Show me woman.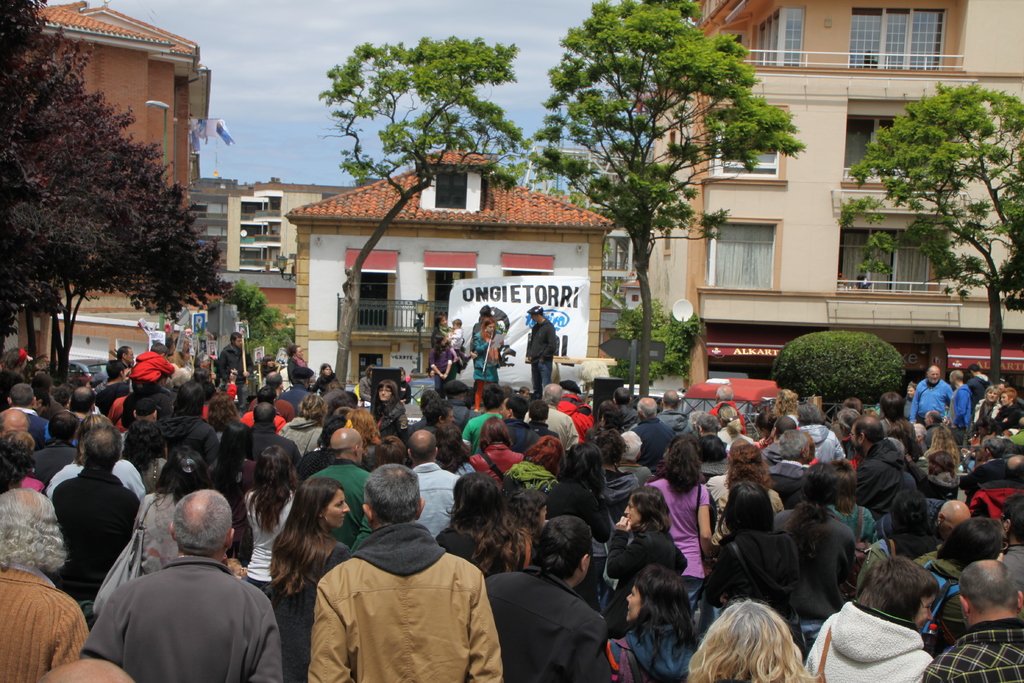
woman is here: x1=604 y1=482 x2=686 y2=640.
